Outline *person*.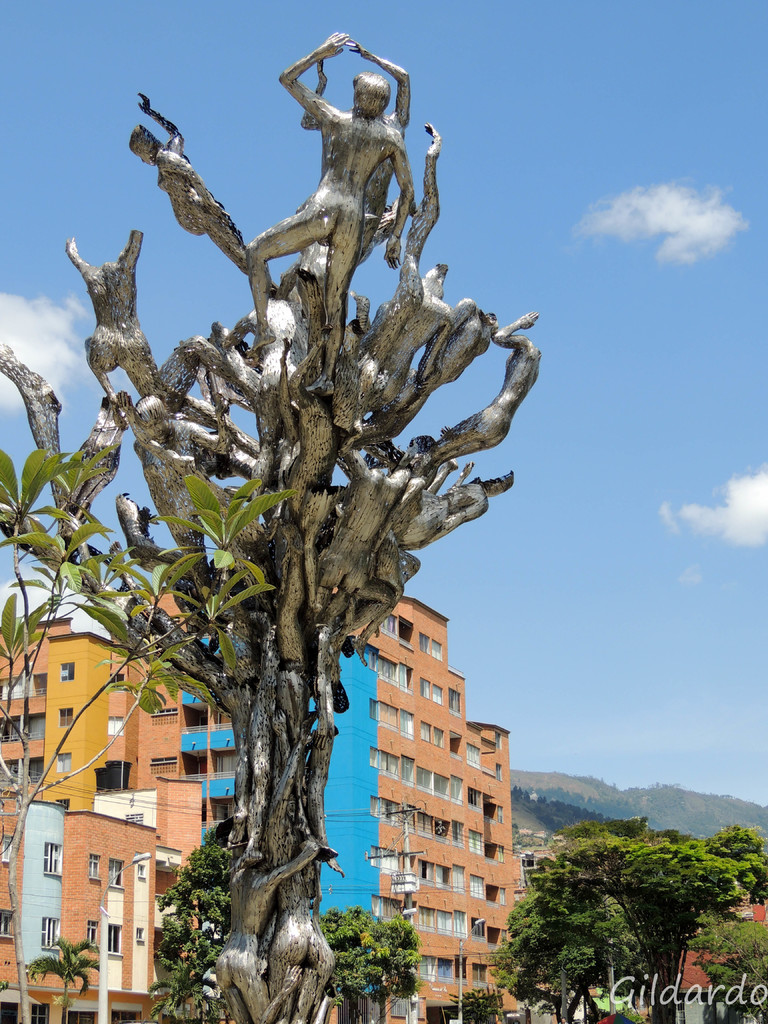
Outline: (x1=255, y1=731, x2=334, y2=1021).
